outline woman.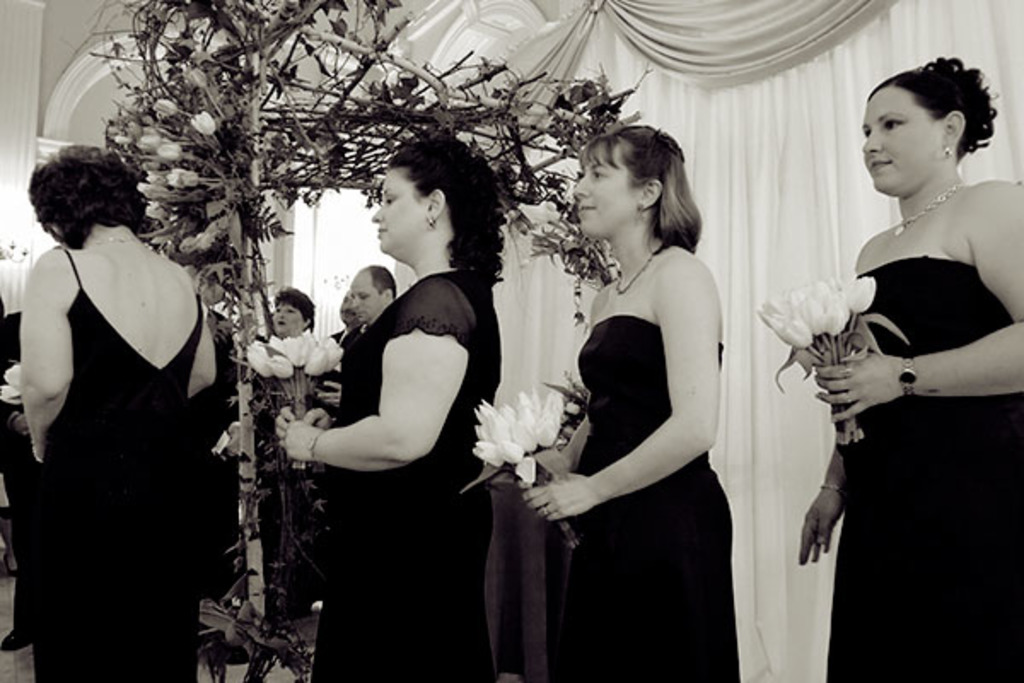
Outline: 12, 137, 213, 681.
